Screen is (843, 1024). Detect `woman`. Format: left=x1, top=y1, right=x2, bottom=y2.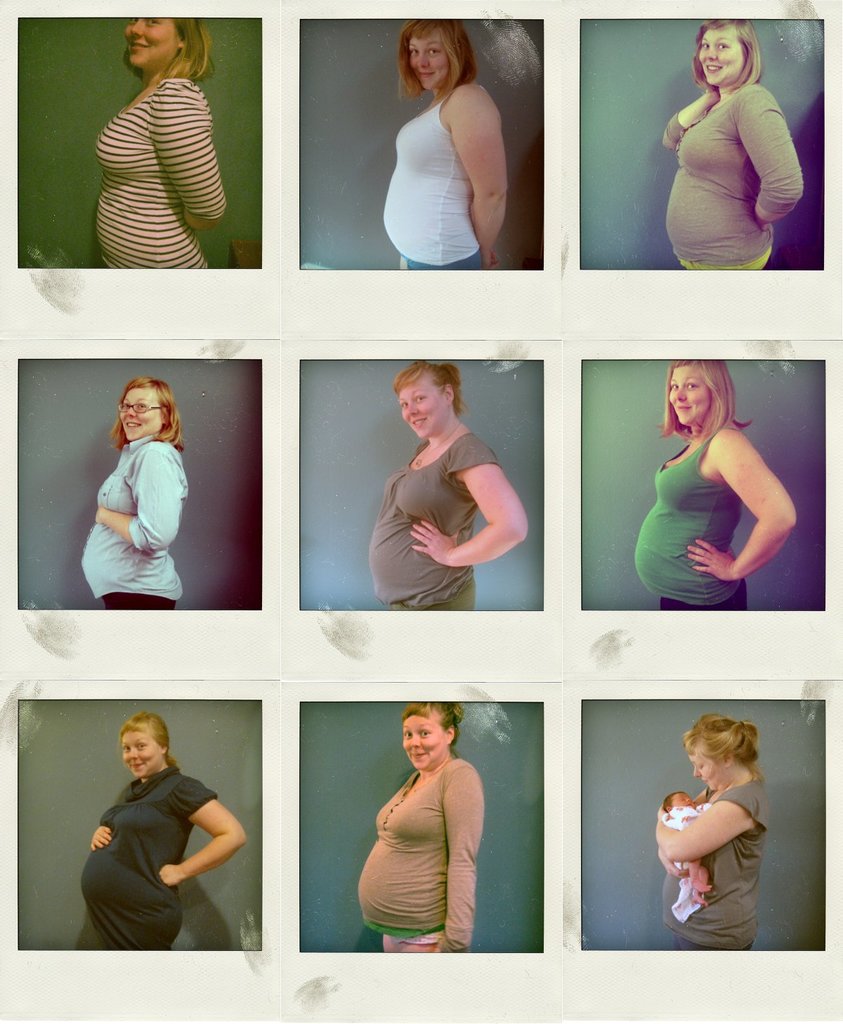
left=651, top=713, right=773, bottom=946.
